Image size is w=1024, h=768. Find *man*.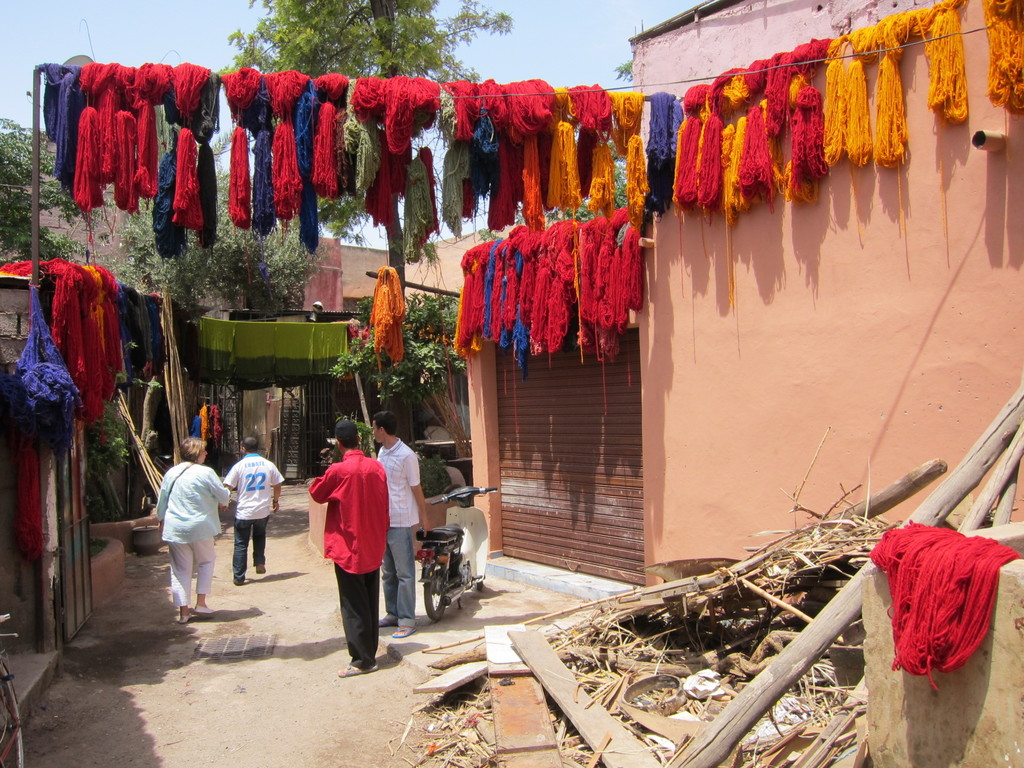
<box>219,438,283,583</box>.
